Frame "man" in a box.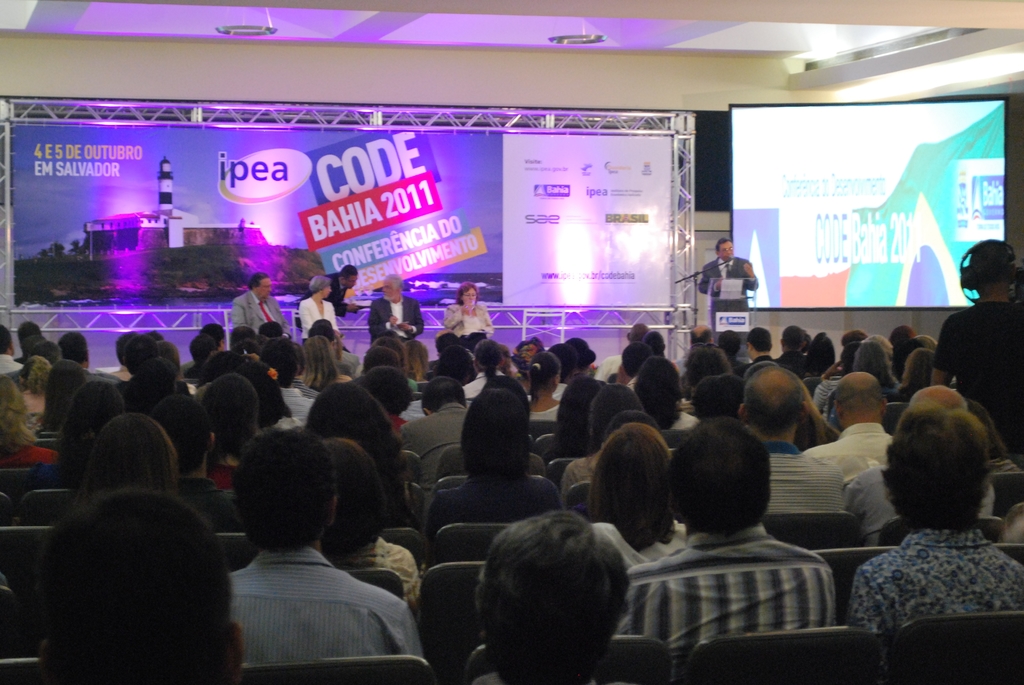
bbox(834, 382, 1001, 552).
